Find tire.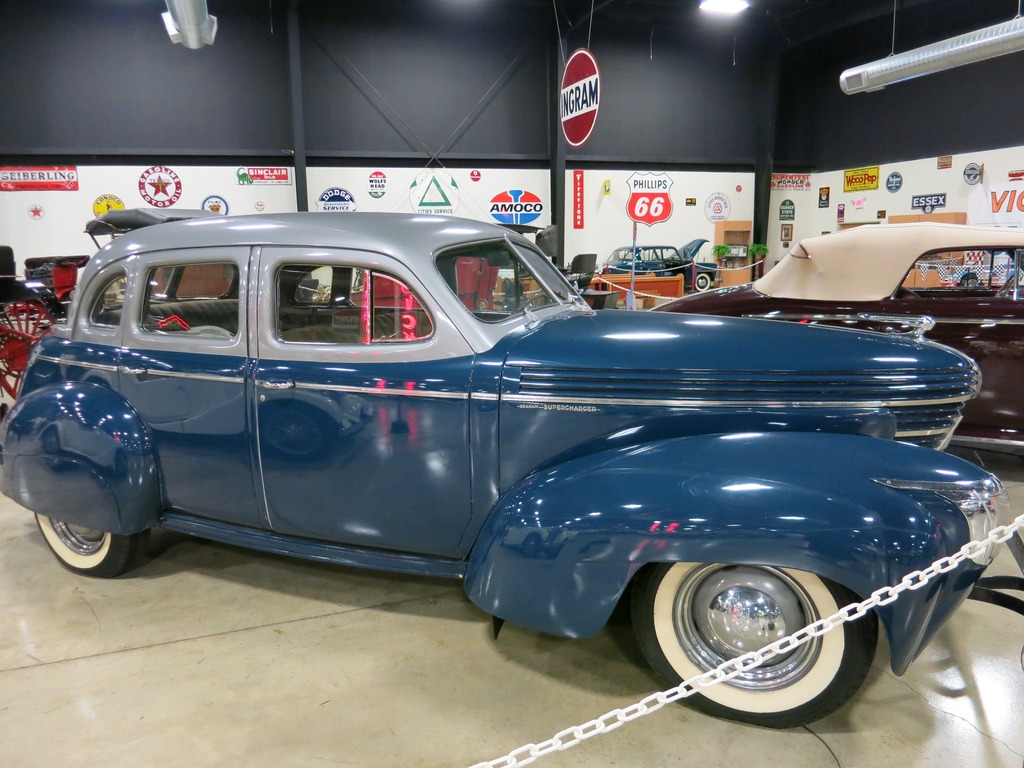
<box>33,515,154,581</box>.
